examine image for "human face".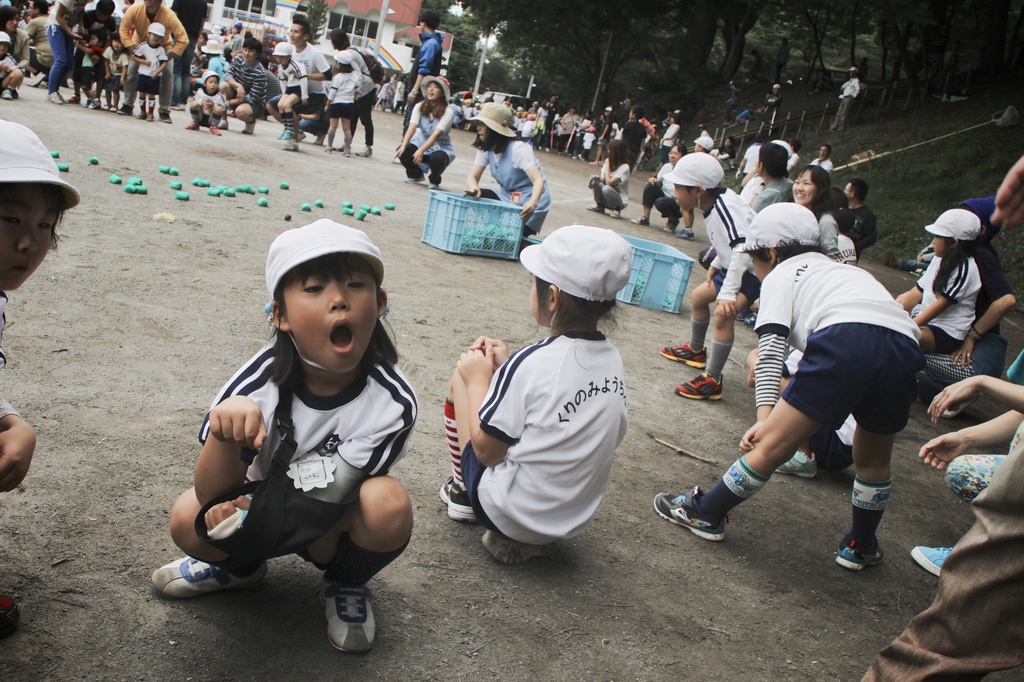
Examination result: 692,141,699,151.
